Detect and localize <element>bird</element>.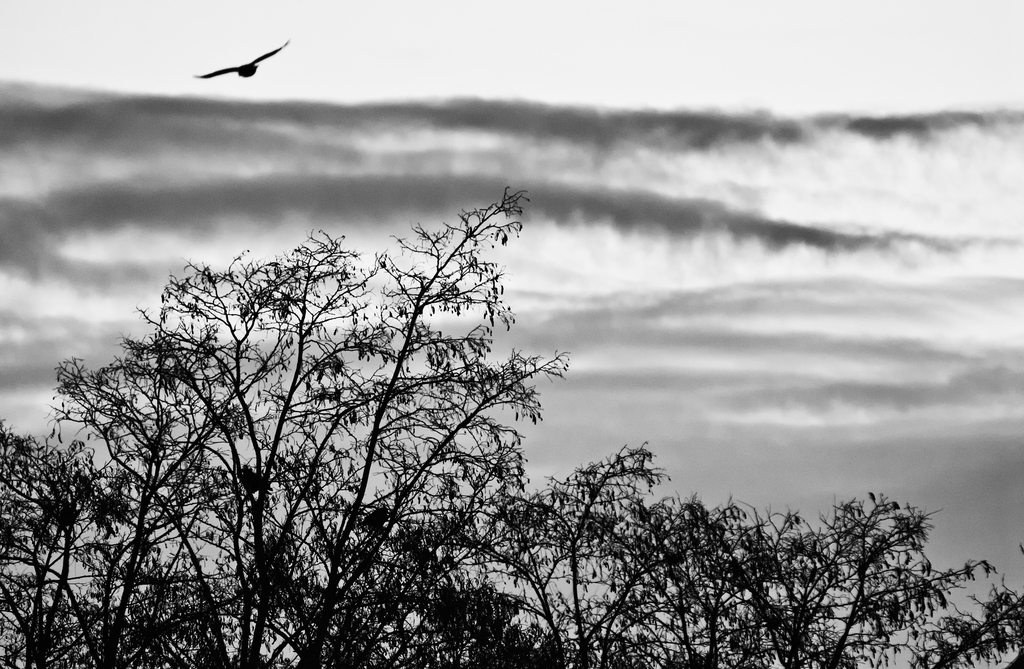
Localized at left=191, top=36, right=284, bottom=83.
